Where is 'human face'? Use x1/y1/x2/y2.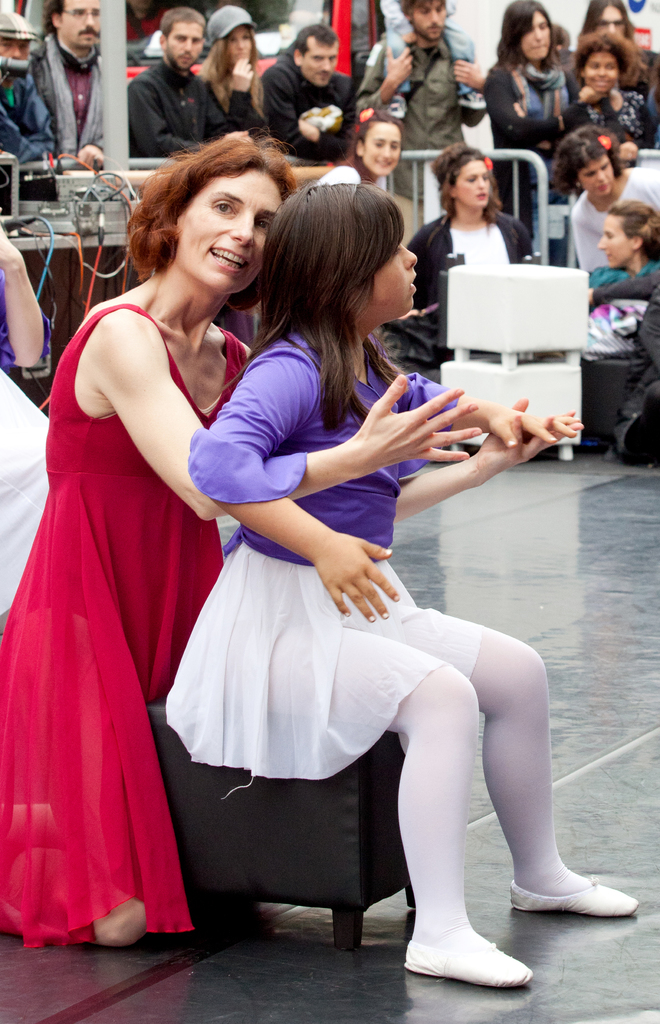
305/43/339/82.
